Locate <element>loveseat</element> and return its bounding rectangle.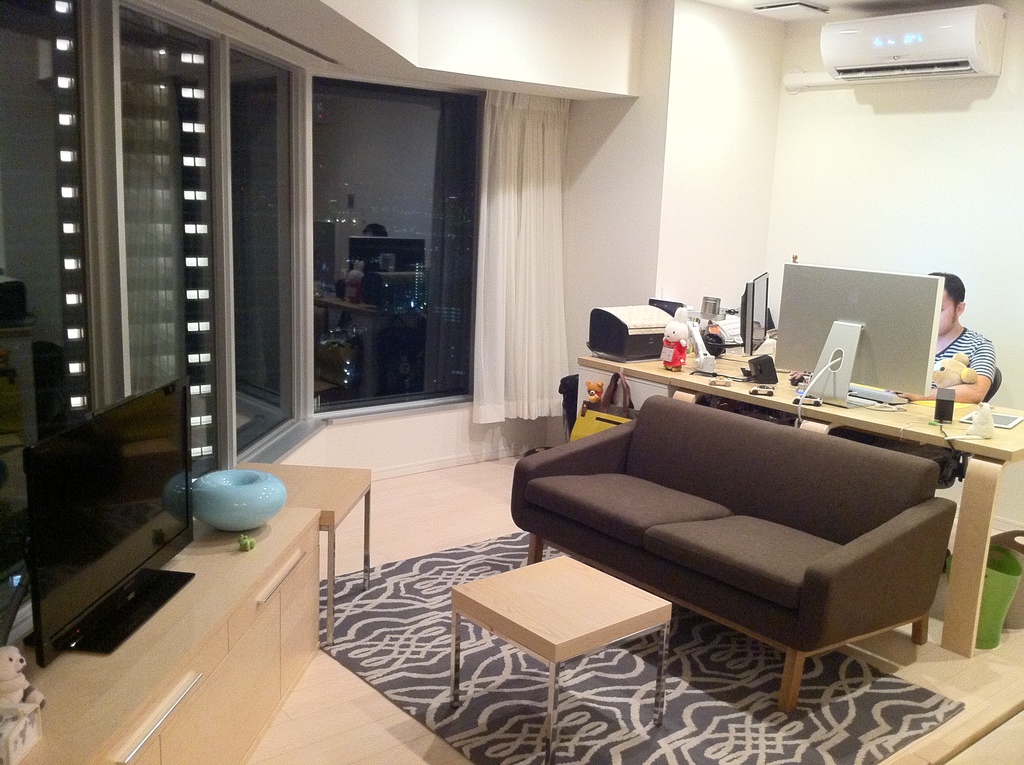
517 352 973 723.
